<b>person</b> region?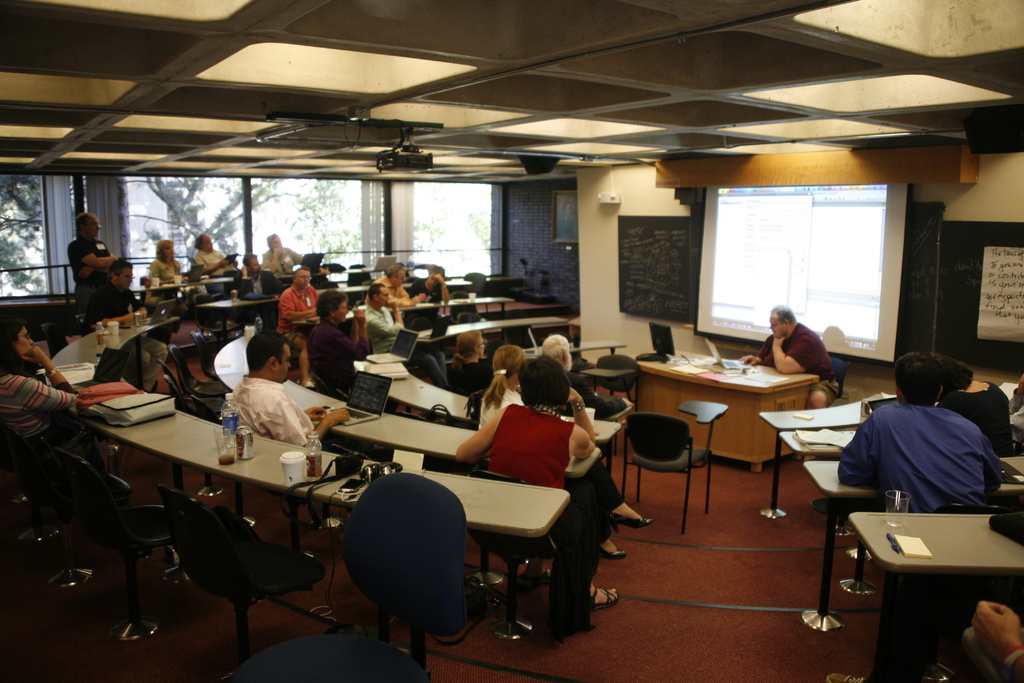
70 208 122 308
